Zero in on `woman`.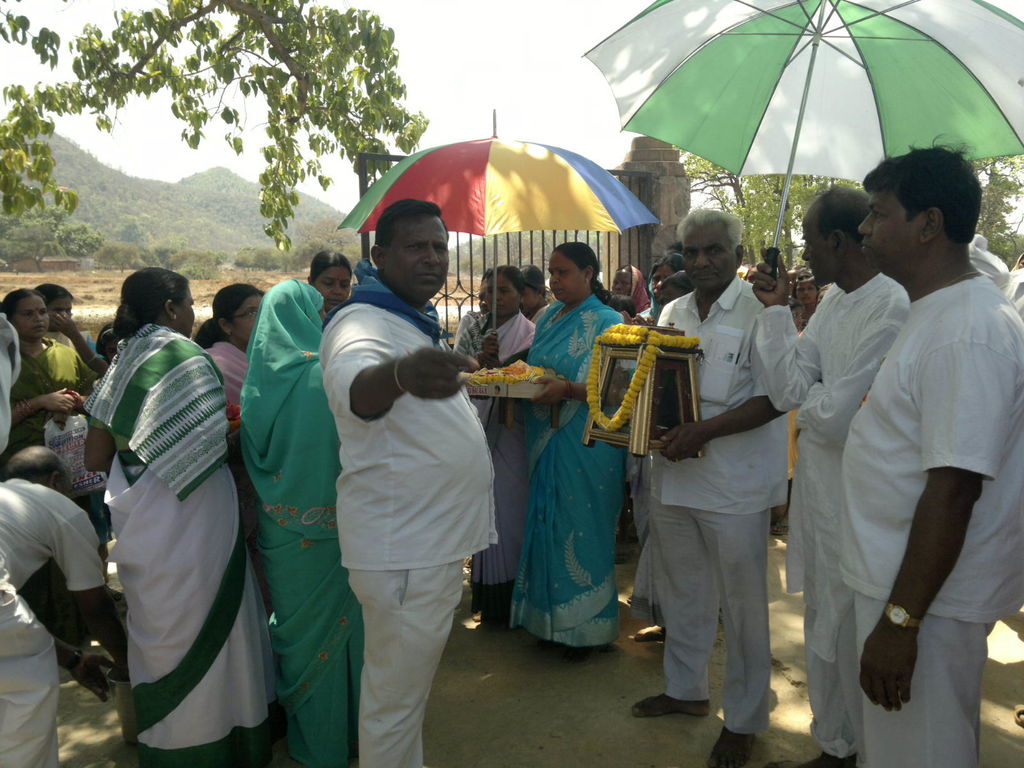
Zeroed in: select_region(303, 249, 353, 318).
